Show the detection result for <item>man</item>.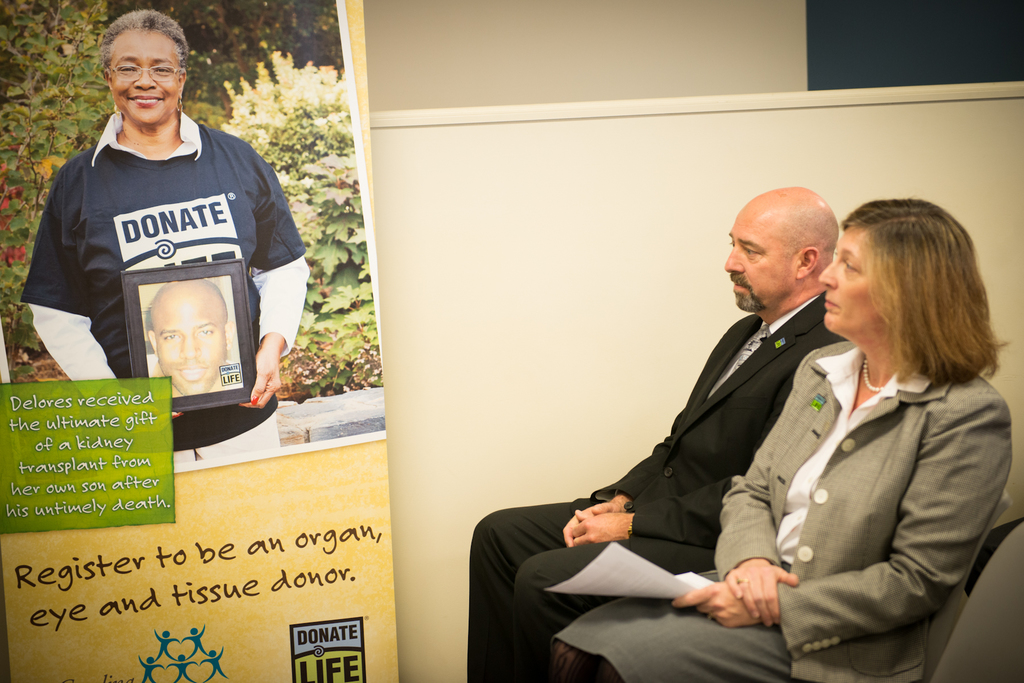
<bbox>467, 186, 847, 682</bbox>.
